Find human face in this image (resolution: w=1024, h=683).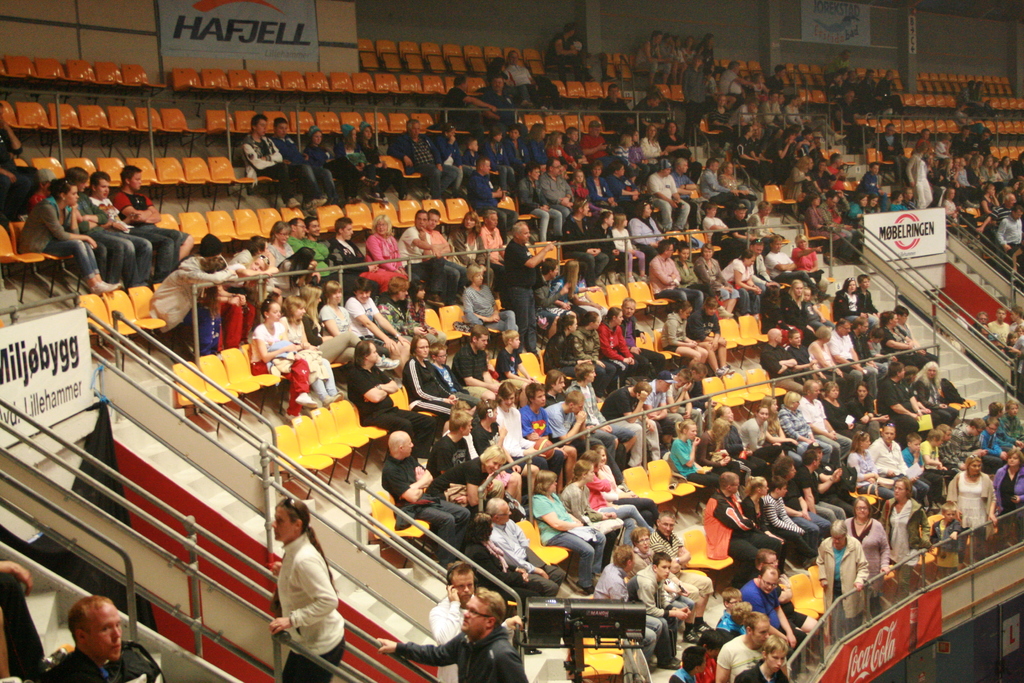
<bbox>593, 129, 601, 136</bbox>.
